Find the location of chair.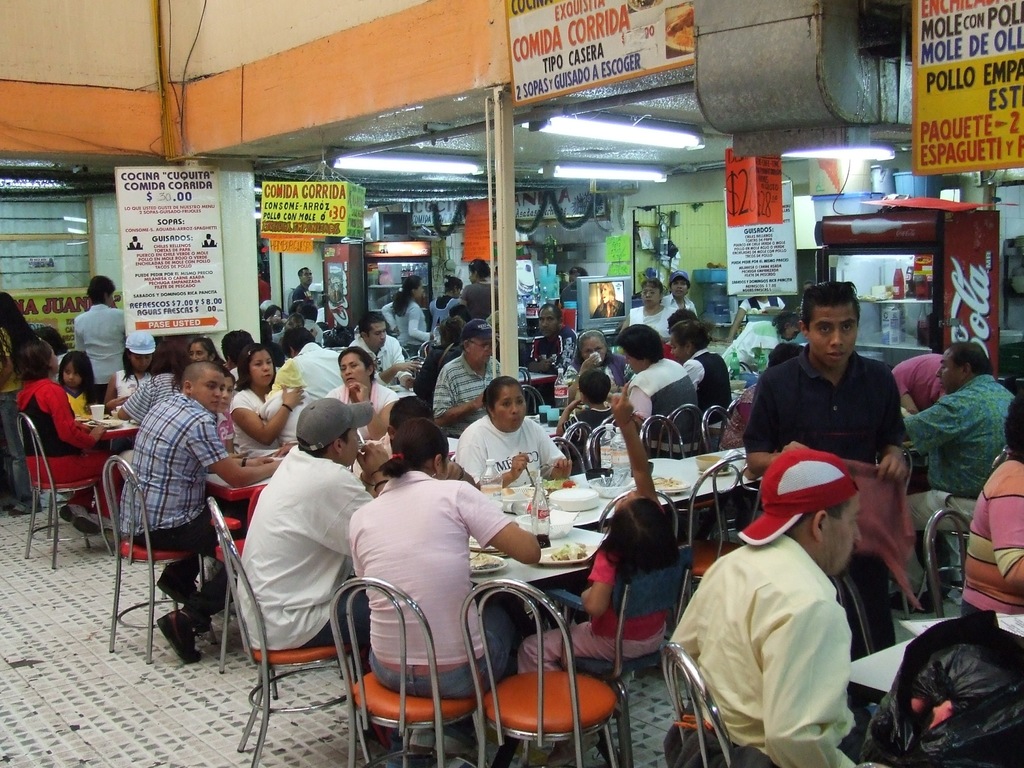
Location: (830,564,887,726).
